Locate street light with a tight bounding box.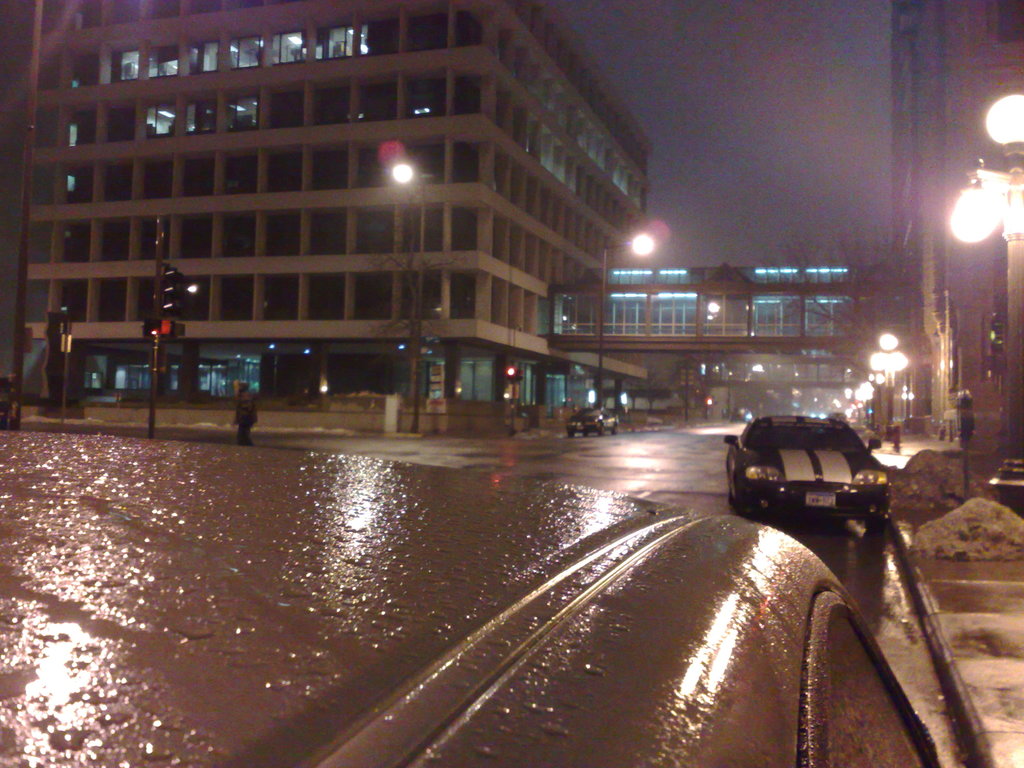
box(597, 228, 655, 415).
